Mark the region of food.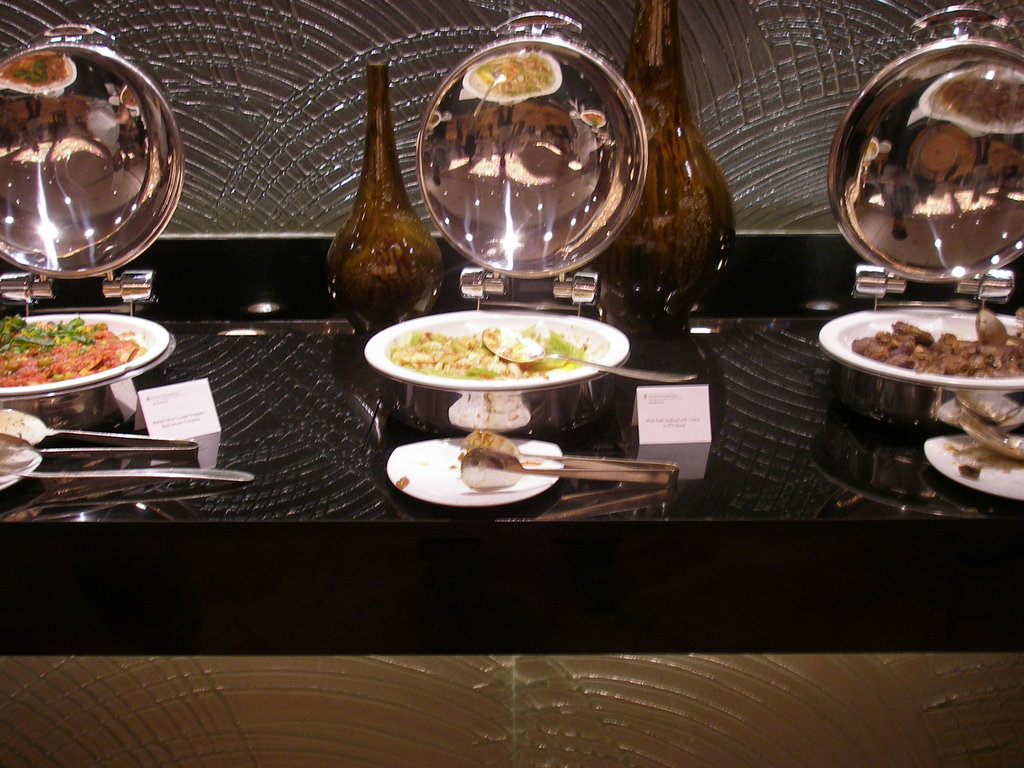
Region: <region>388, 328, 605, 381</region>.
